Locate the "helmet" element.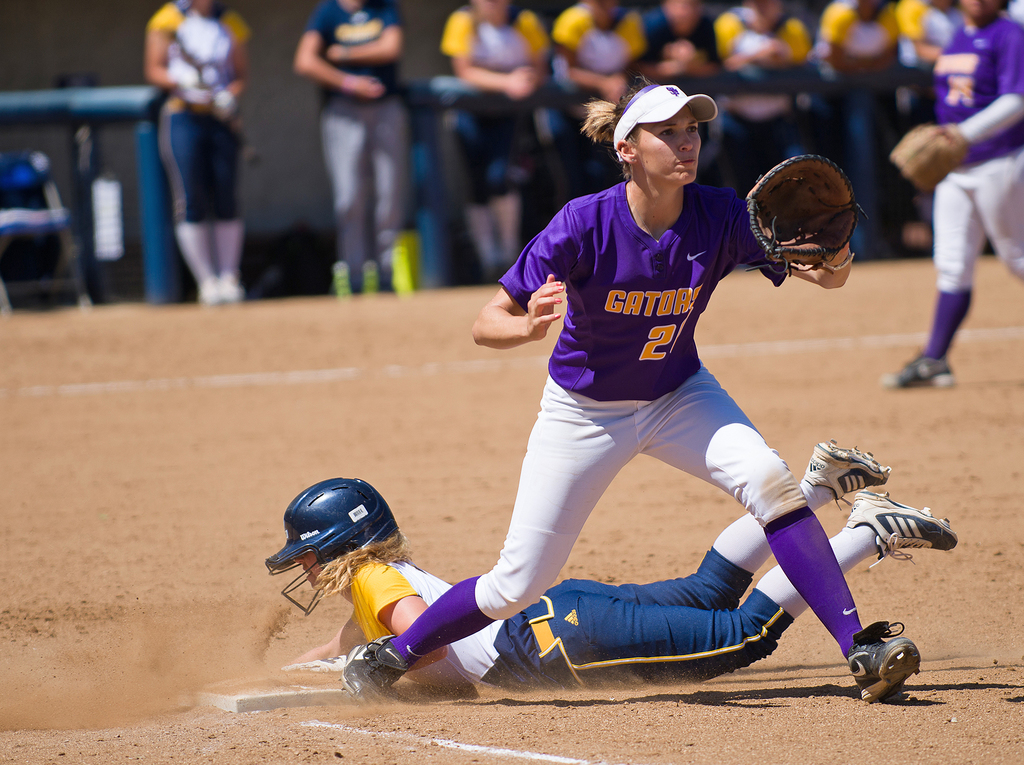
Element bbox: l=275, t=488, r=420, b=616.
